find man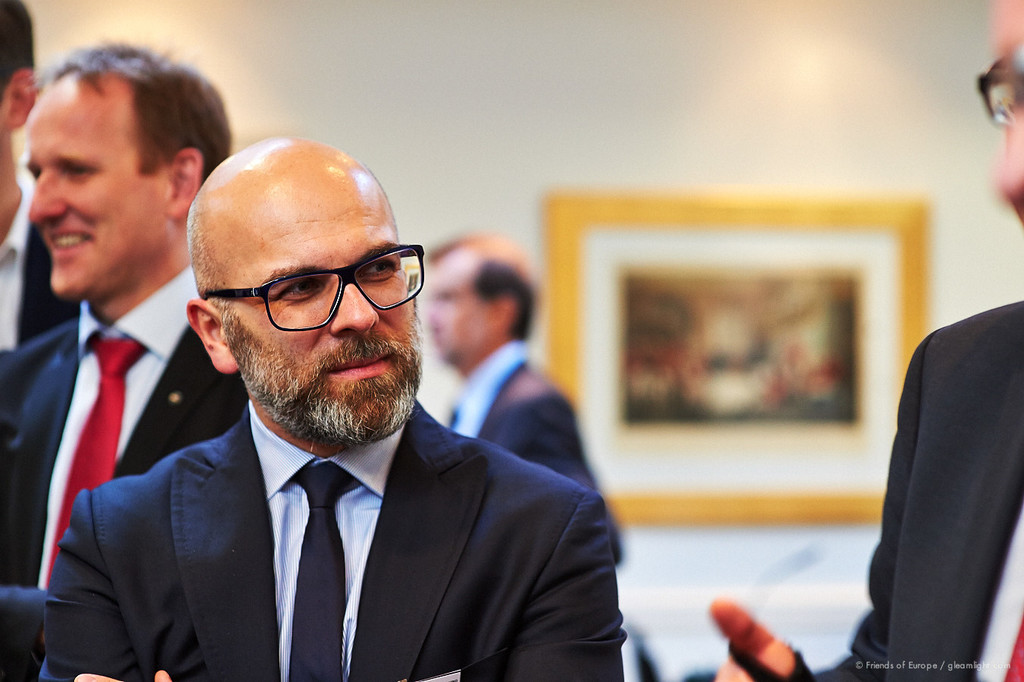
x1=709 y1=0 x2=1023 y2=681
